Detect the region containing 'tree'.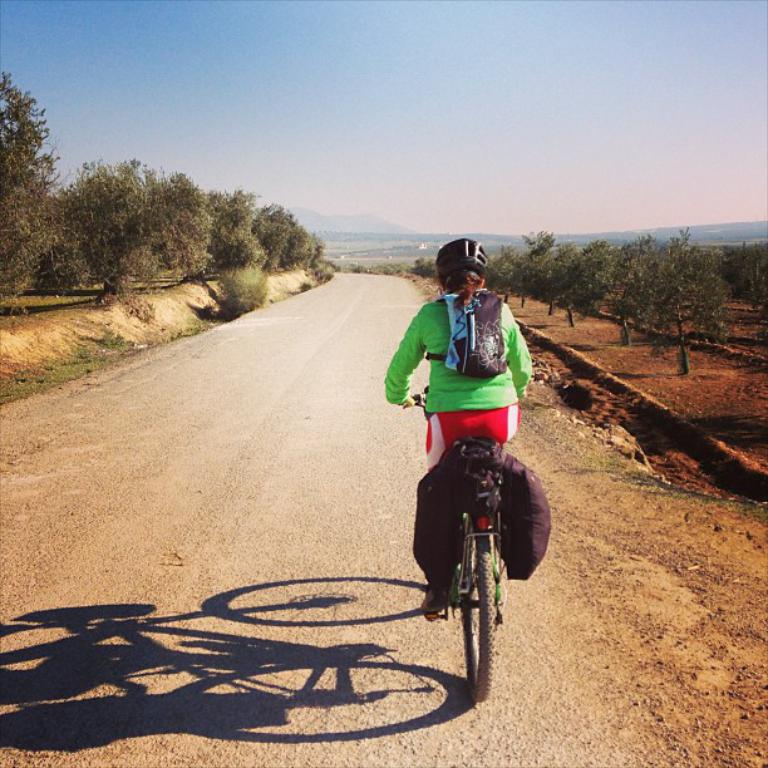
<box>407,257,440,282</box>.
